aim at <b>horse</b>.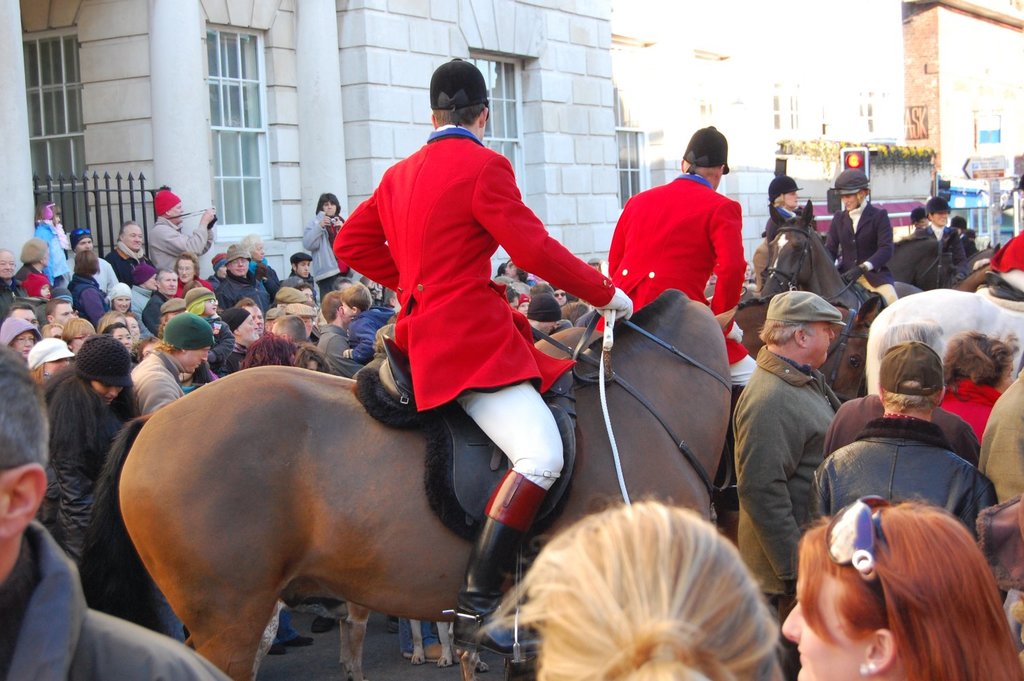
Aimed at 714, 296, 880, 404.
